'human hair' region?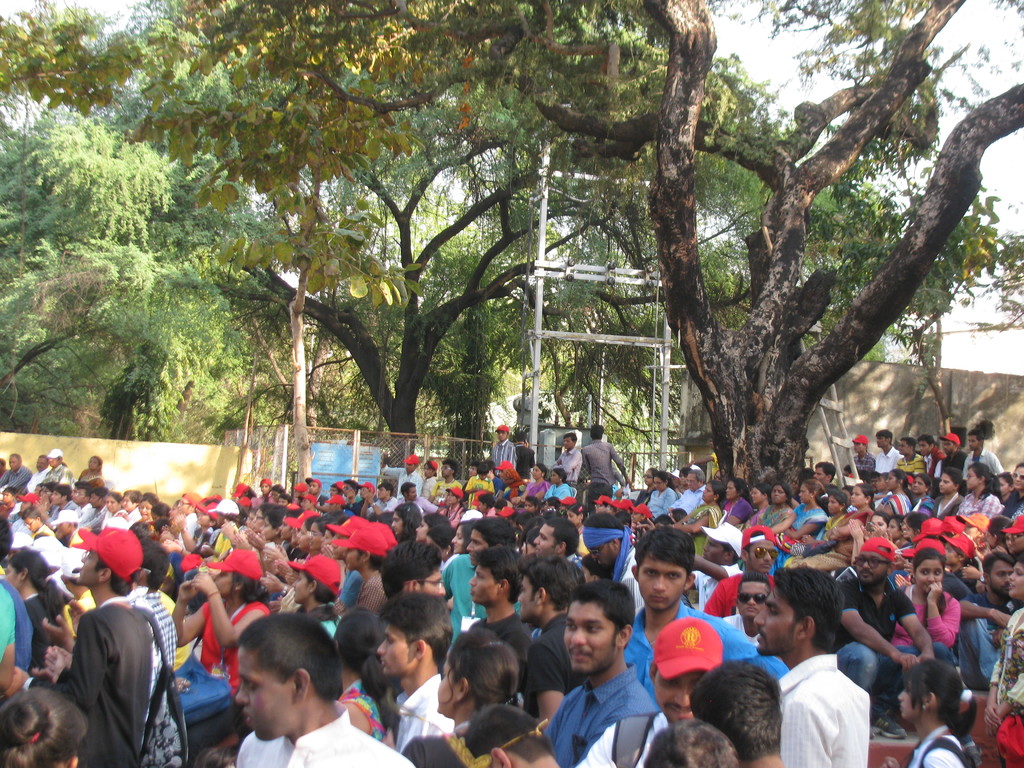
rect(456, 516, 480, 548)
